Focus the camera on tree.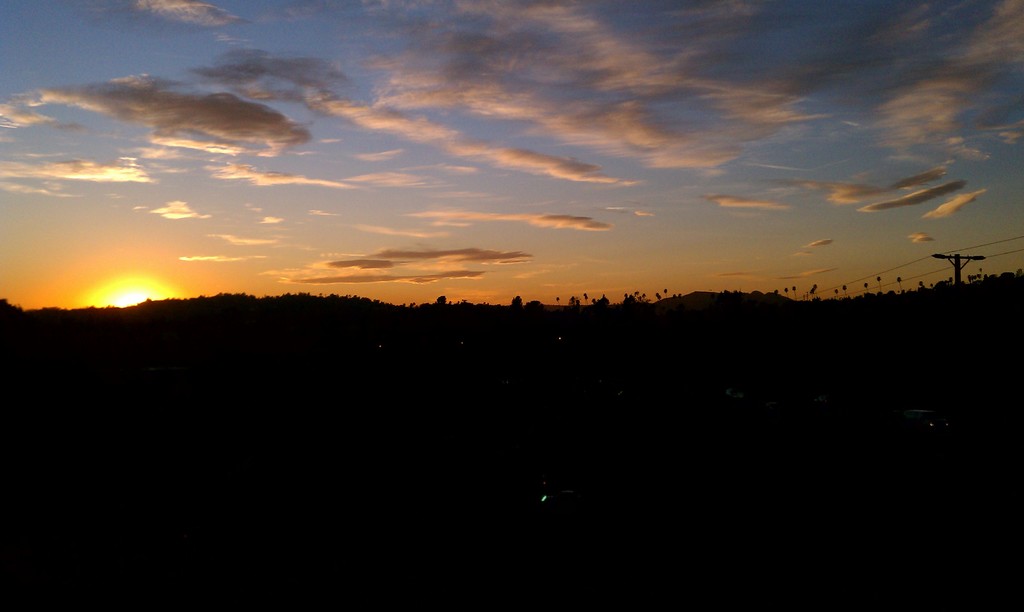
Focus region: box=[623, 293, 627, 297].
